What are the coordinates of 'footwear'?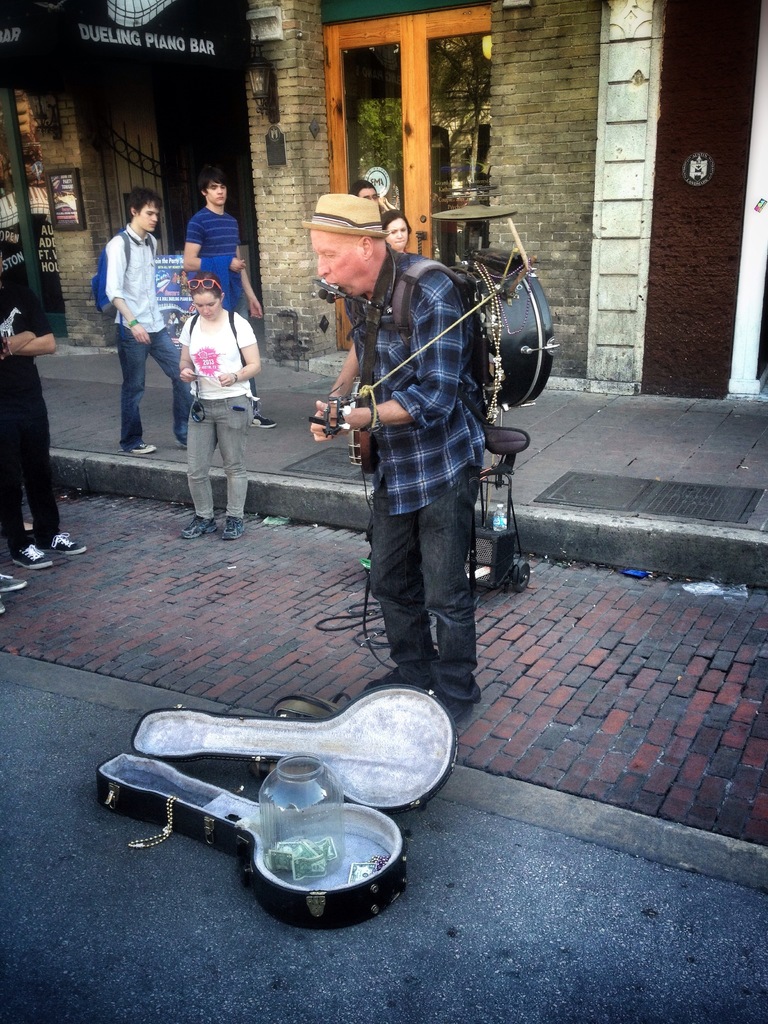
l=0, t=573, r=28, b=593.
